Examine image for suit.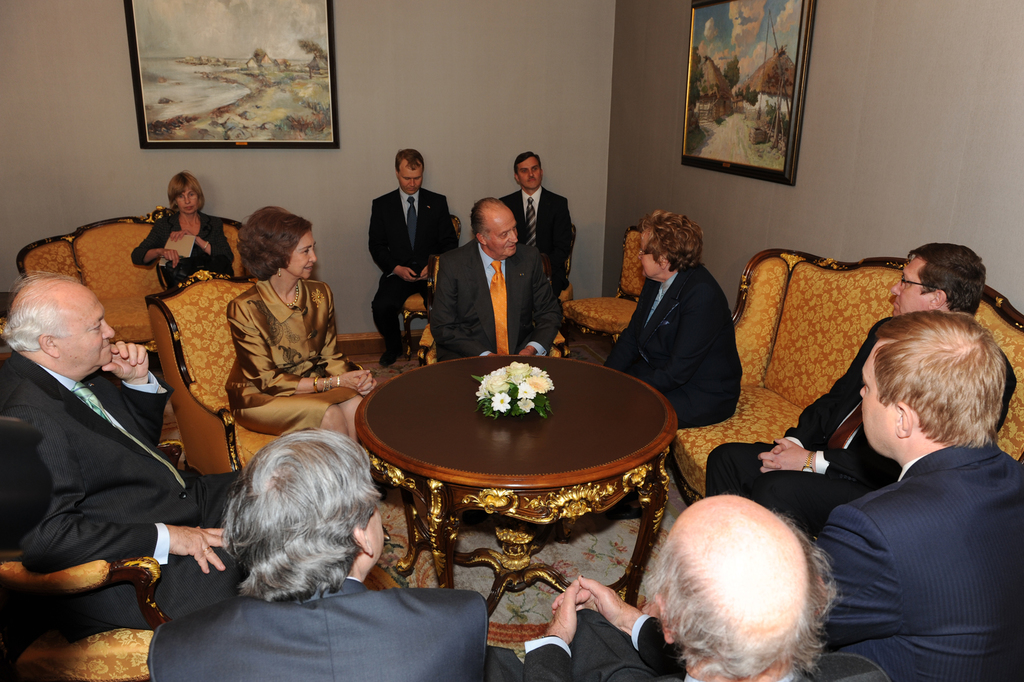
Examination result: box=[504, 185, 578, 297].
